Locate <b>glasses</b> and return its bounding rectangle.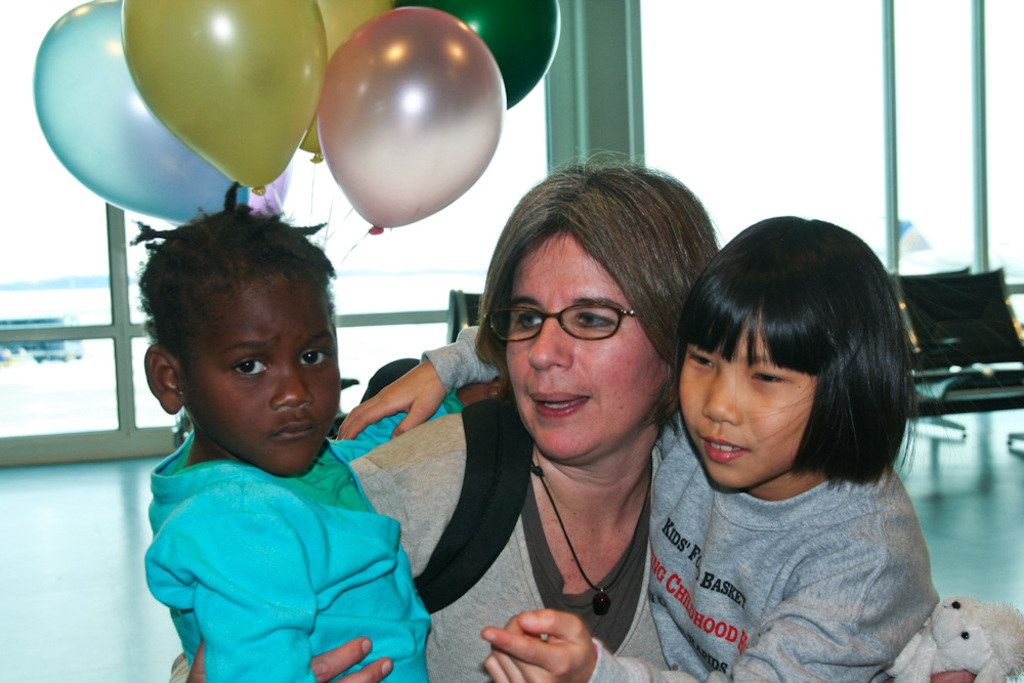
{"left": 480, "top": 302, "right": 642, "bottom": 356}.
